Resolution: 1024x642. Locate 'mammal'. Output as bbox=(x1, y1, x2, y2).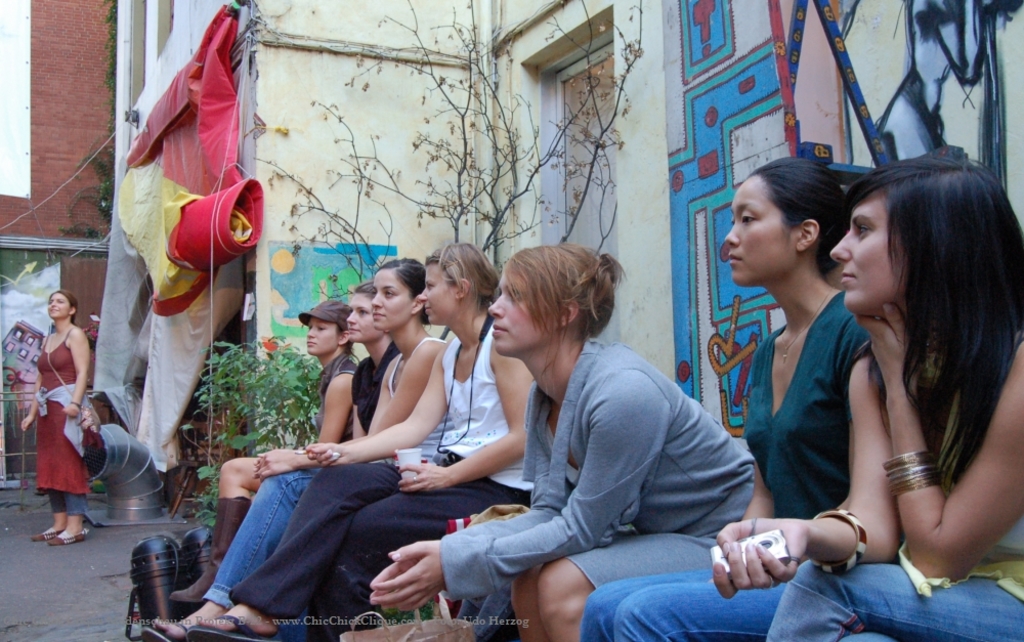
bbox=(169, 299, 358, 600).
